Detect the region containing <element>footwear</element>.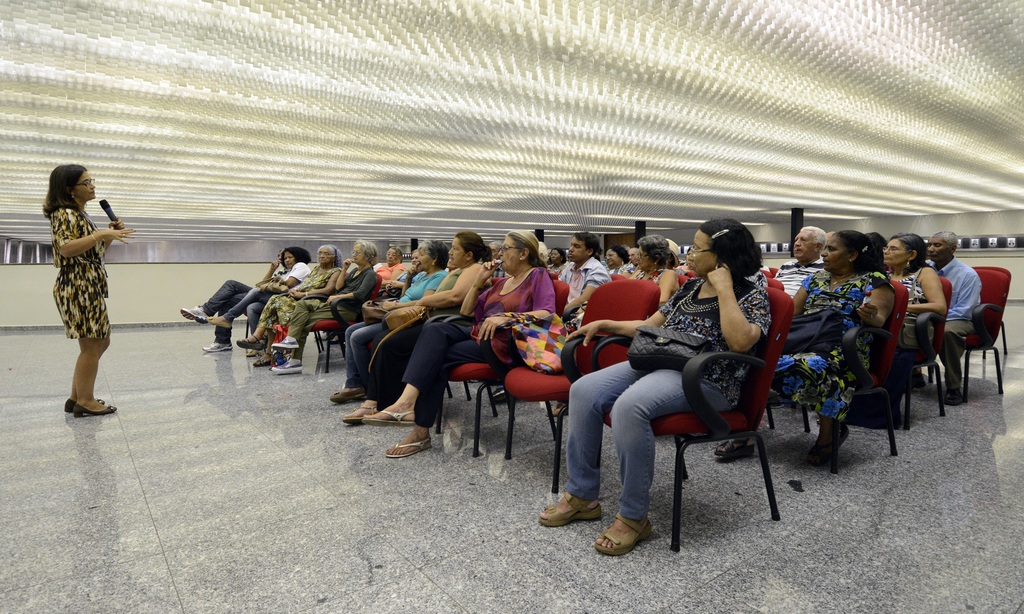
<box>908,373,927,389</box>.
